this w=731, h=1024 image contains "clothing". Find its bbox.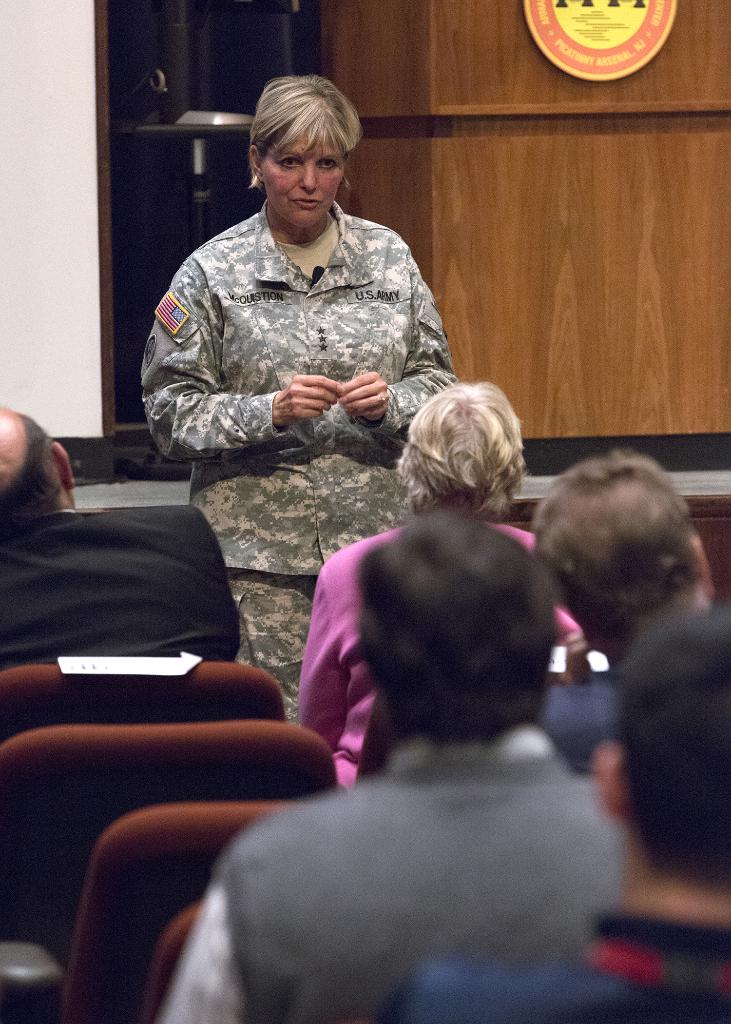
bbox=[113, 744, 638, 1023].
